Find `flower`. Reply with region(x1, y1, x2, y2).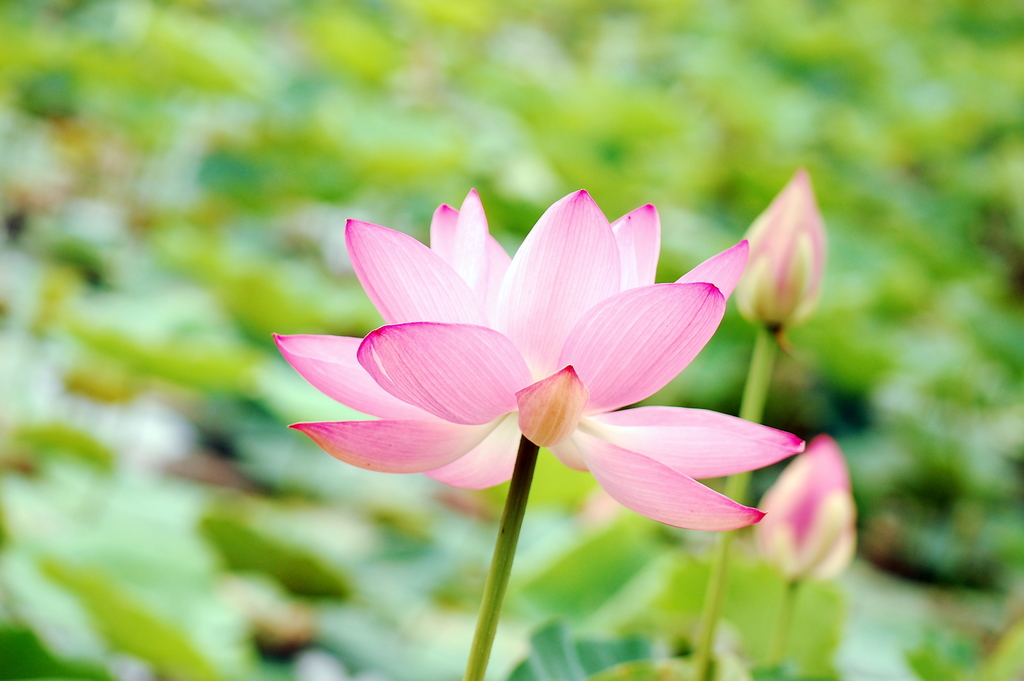
region(263, 185, 810, 539).
